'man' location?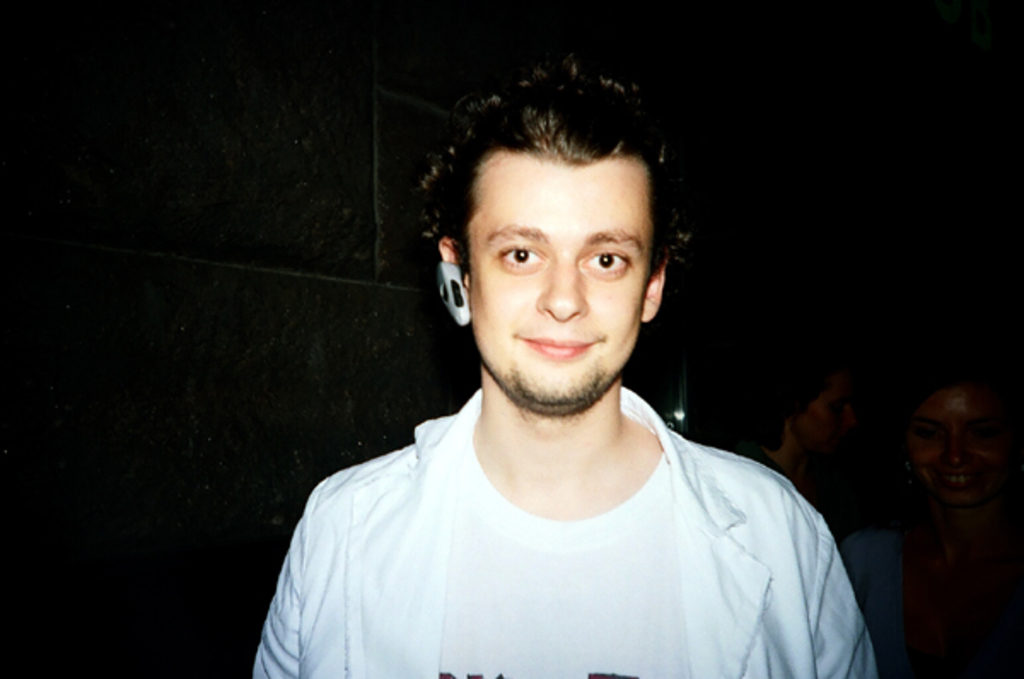
(left=230, top=49, right=894, bottom=669)
